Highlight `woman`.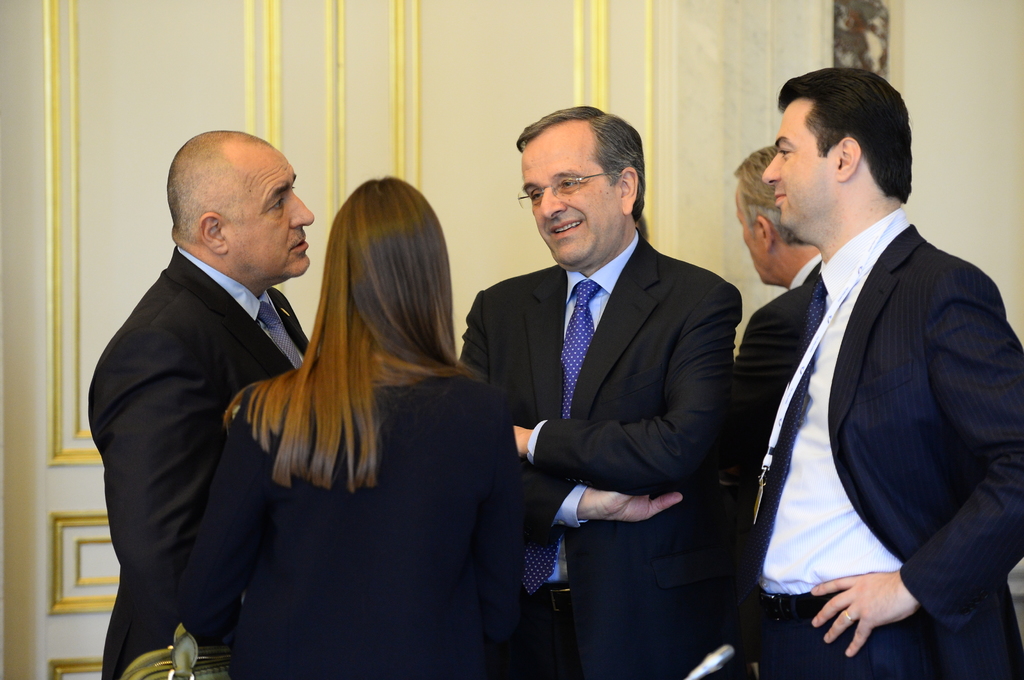
Highlighted region: BBox(210, 153, 511, 678).
